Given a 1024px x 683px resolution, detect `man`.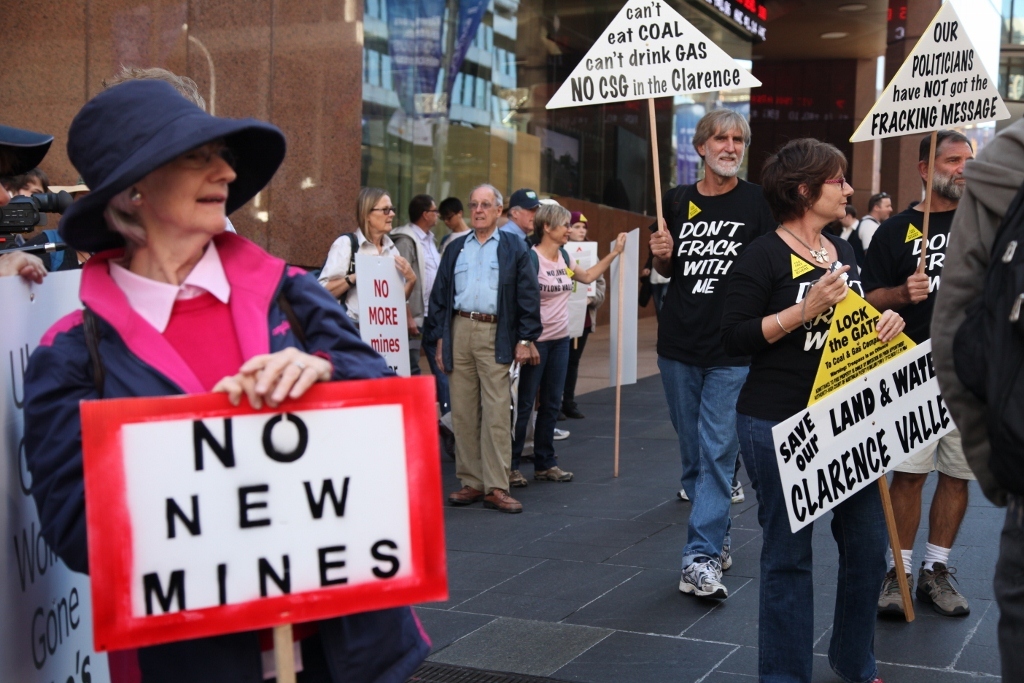
<box>649,95,819,615</box>.
